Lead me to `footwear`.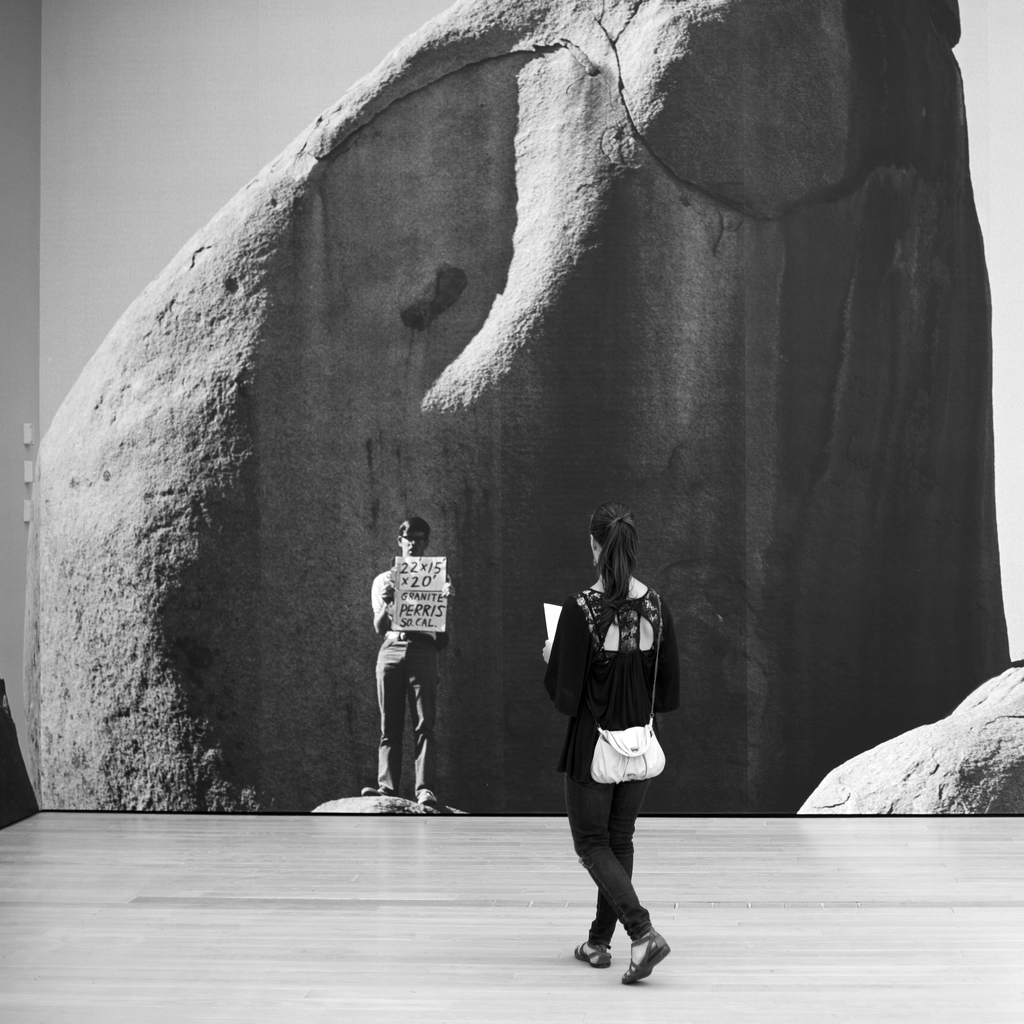
Lead to detection(422, 788, 441, 806).
